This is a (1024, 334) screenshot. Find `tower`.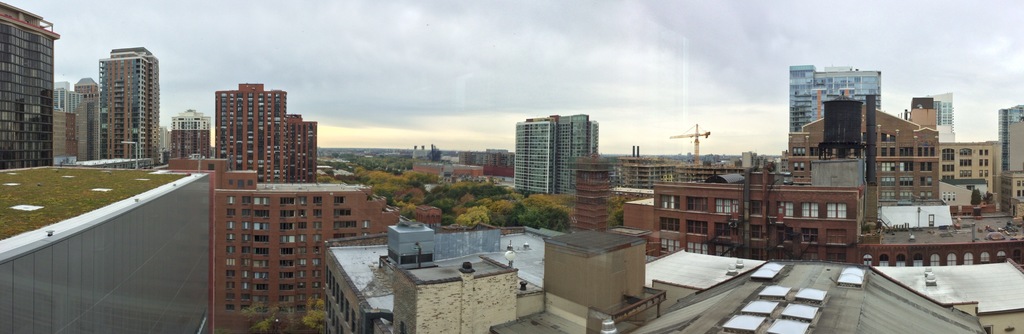
Bounding box: [x1=106, y1=41, x2=172, y2=172].
